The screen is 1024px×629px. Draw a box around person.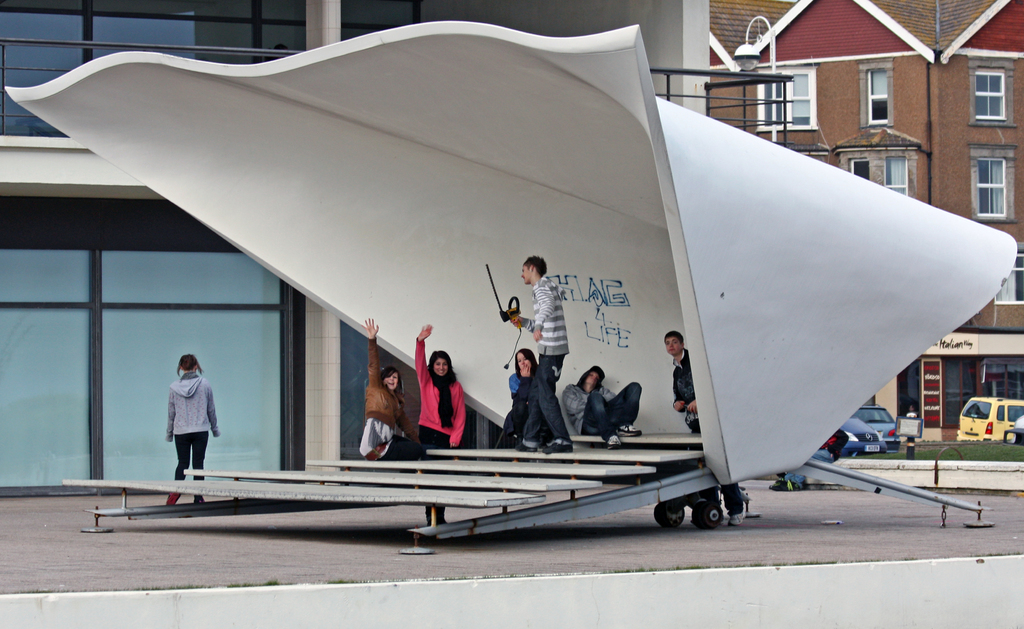
<box>507,251,570,454</box>.
